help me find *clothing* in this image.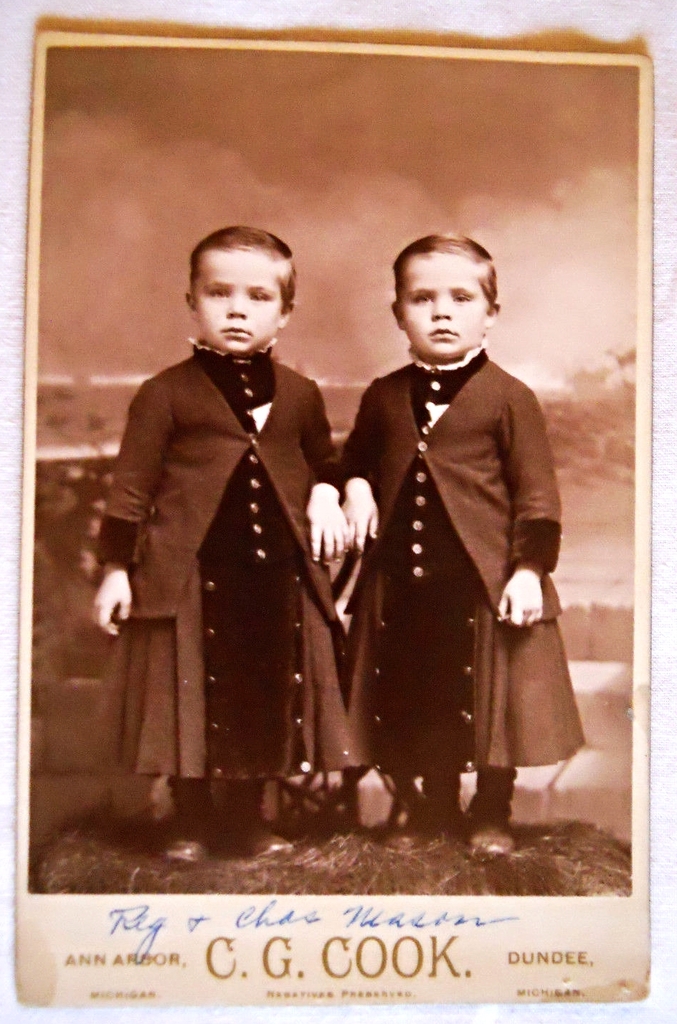
Found it: box=[92, 335, 360, 791].
